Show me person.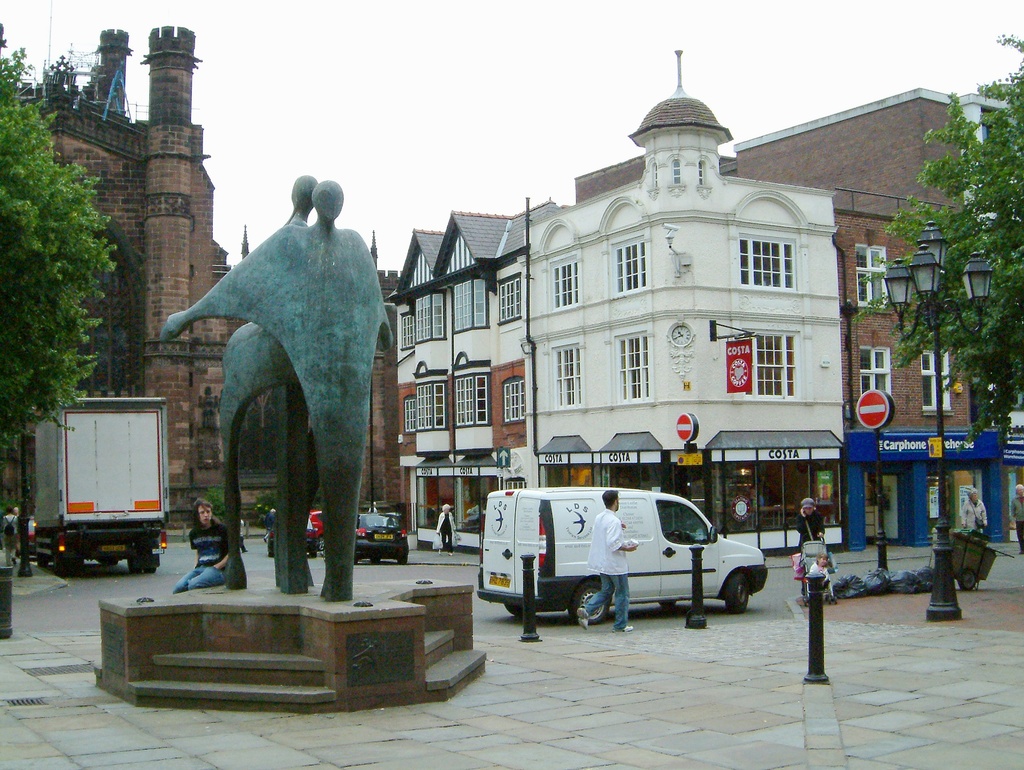
person is here: x1=1 y1=507 x2=22 y2=569.
